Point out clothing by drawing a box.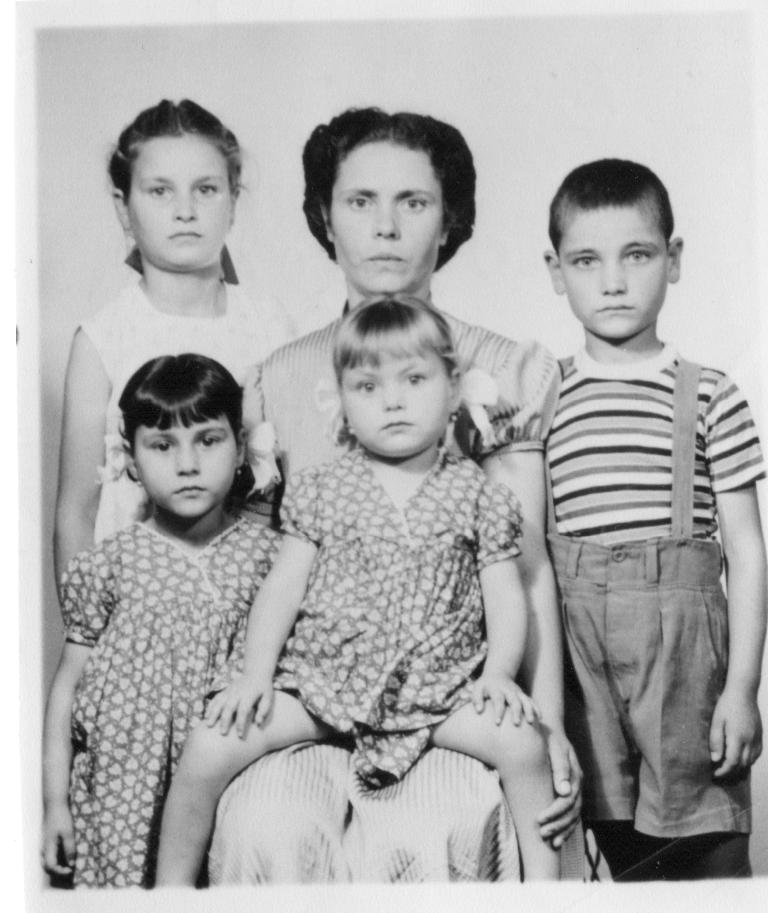
bbox=(73, 280, 272, 542).
